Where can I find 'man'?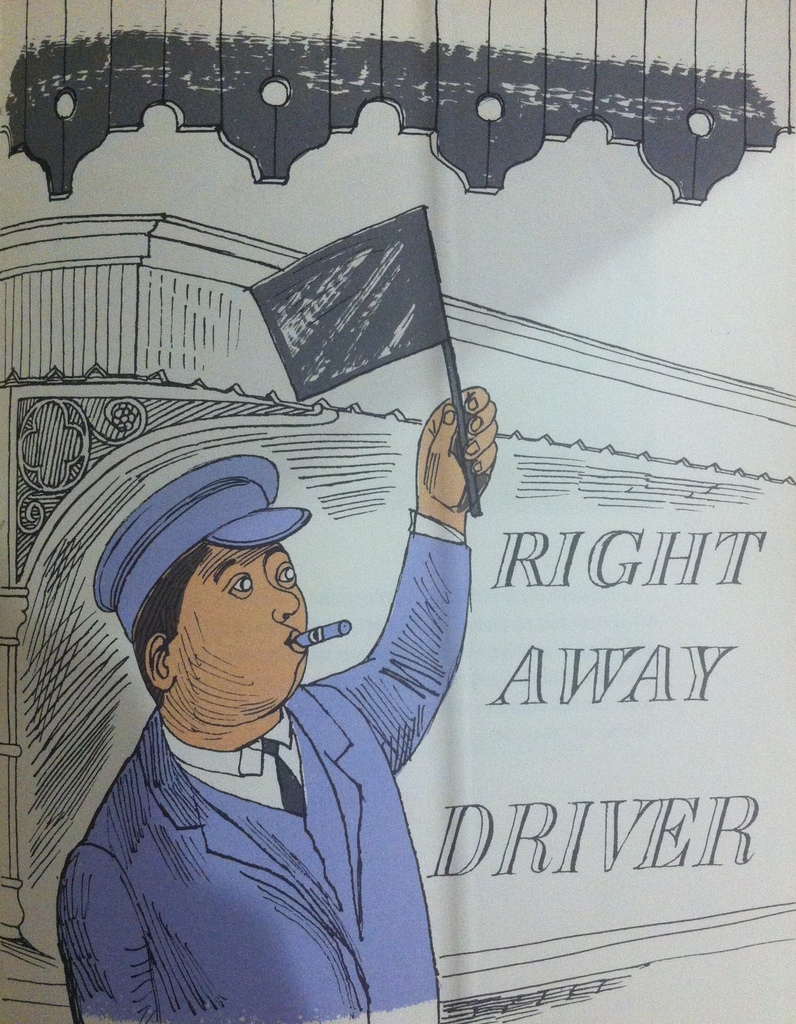
You can find it at detection(24, 419, 472, 998).
